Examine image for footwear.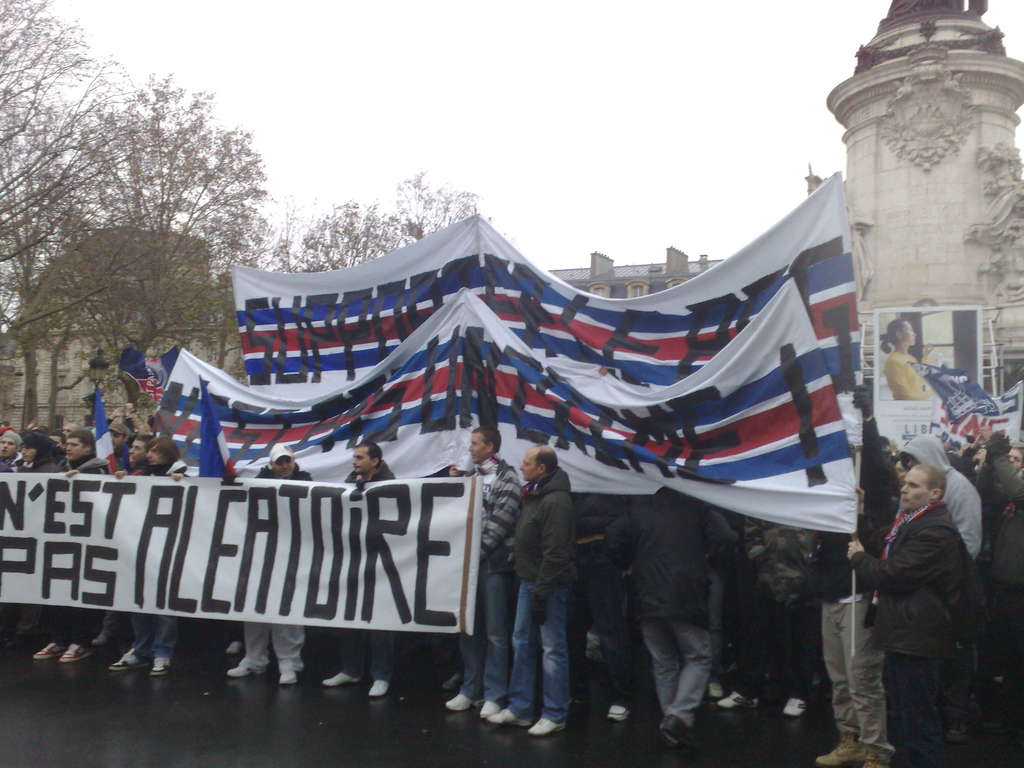
Examination result: <box>528,711,565,736</box>.
